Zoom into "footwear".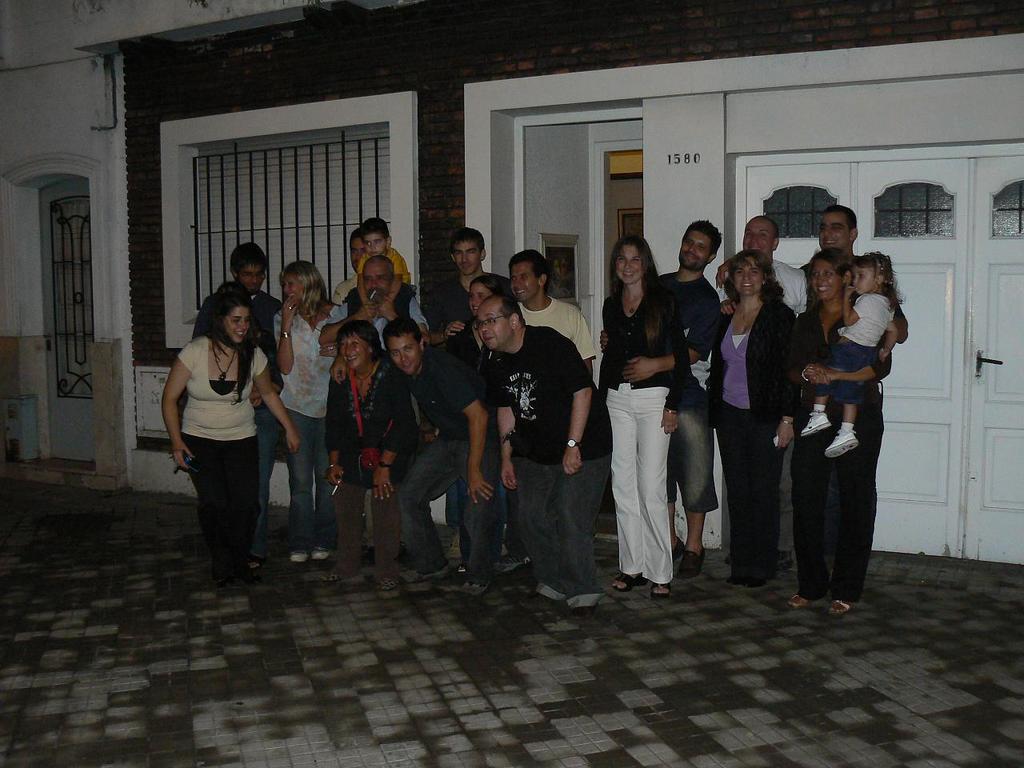
Zoom target: x1=376 y1=574 x2=398 y2=600.
